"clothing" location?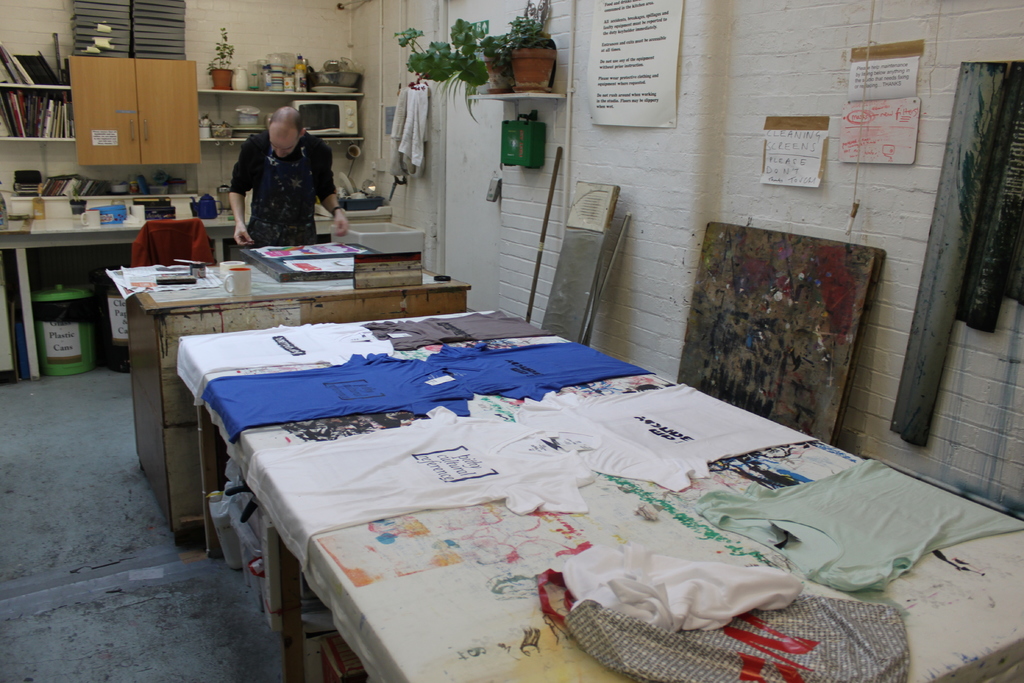
pyautogui.locateOnScreen(129, 212, 215, 258)
